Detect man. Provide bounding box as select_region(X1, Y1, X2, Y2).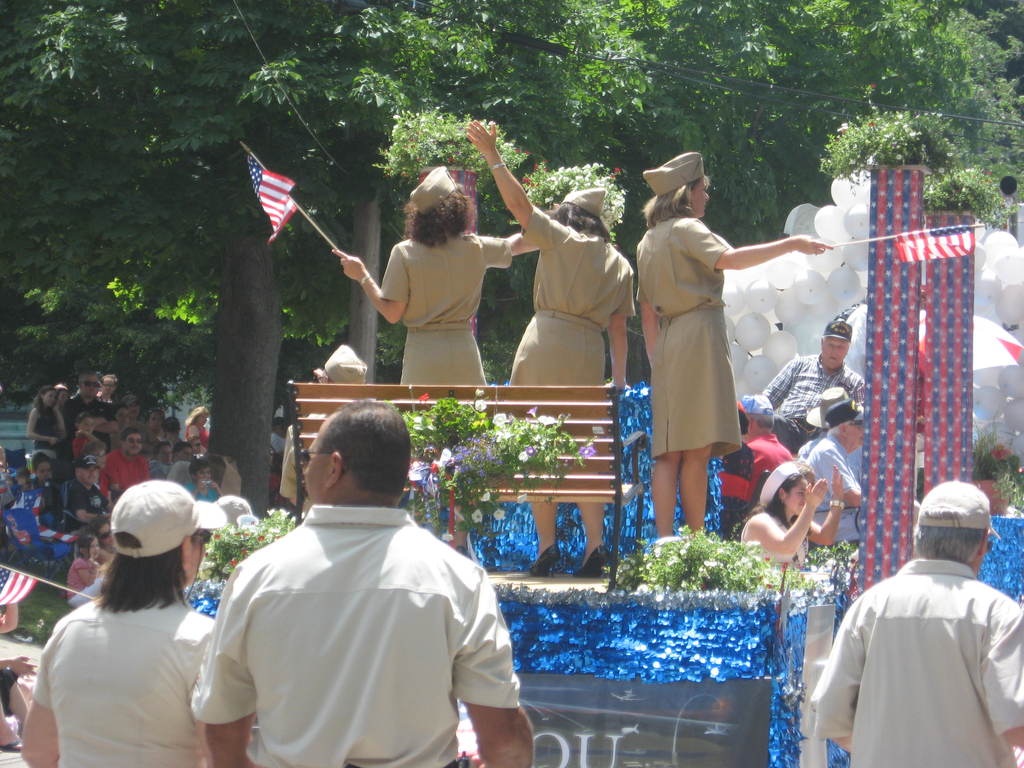
select_region(145, 444, 168, 477).
